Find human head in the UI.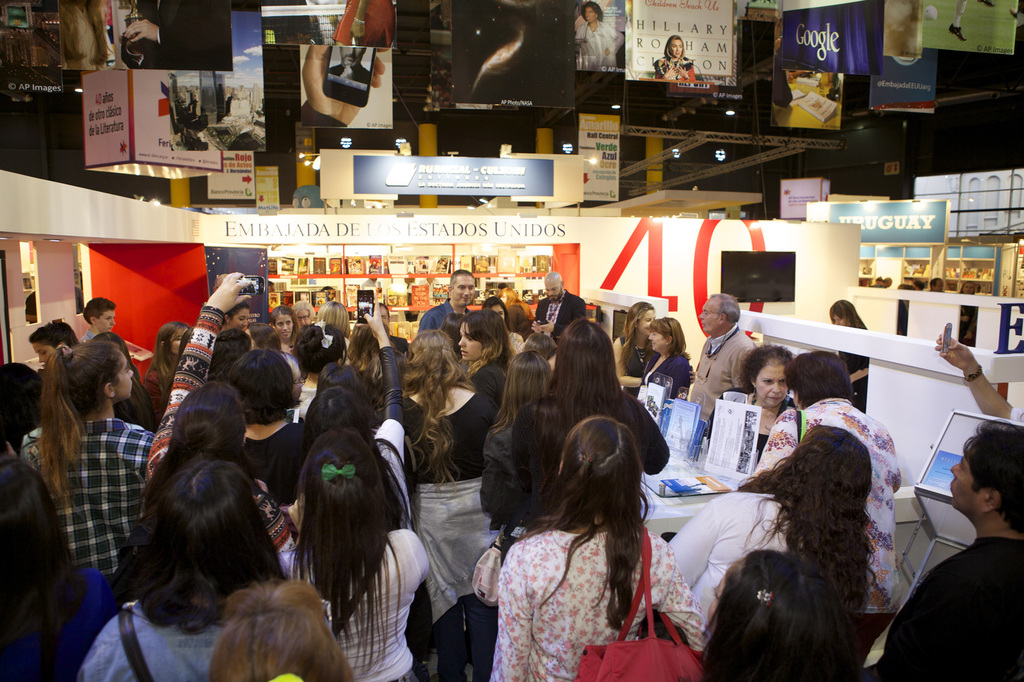
UI element at bbox=(900, 282, 913, 289).
